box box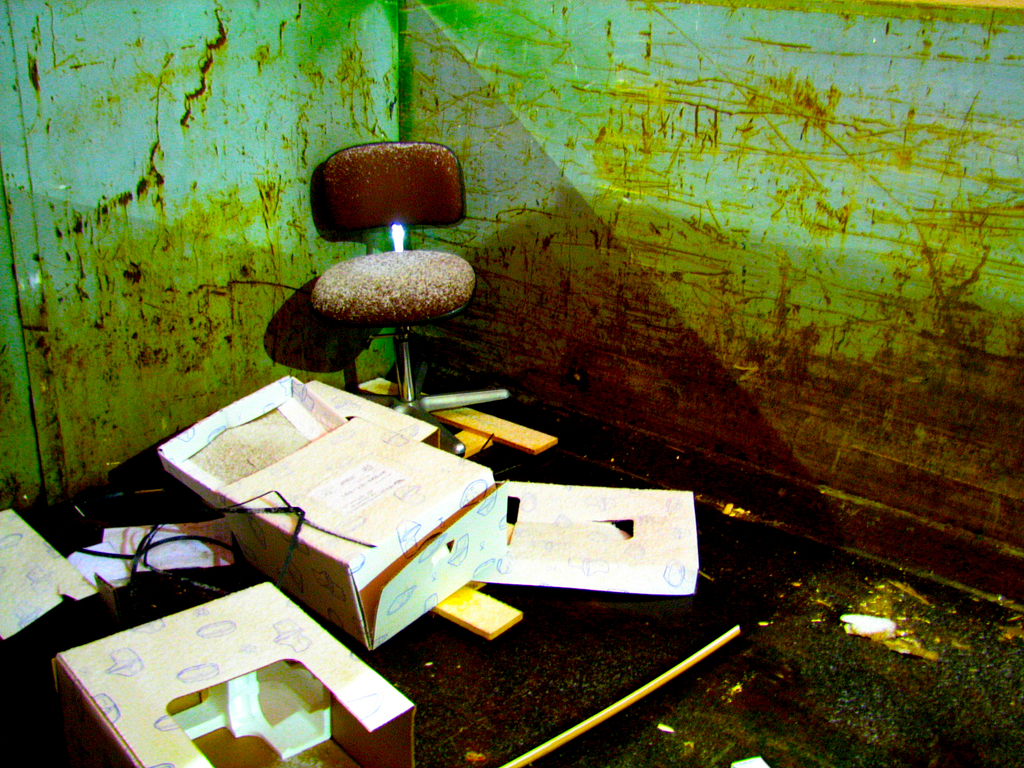
box=[0, 513, 109, 676]
